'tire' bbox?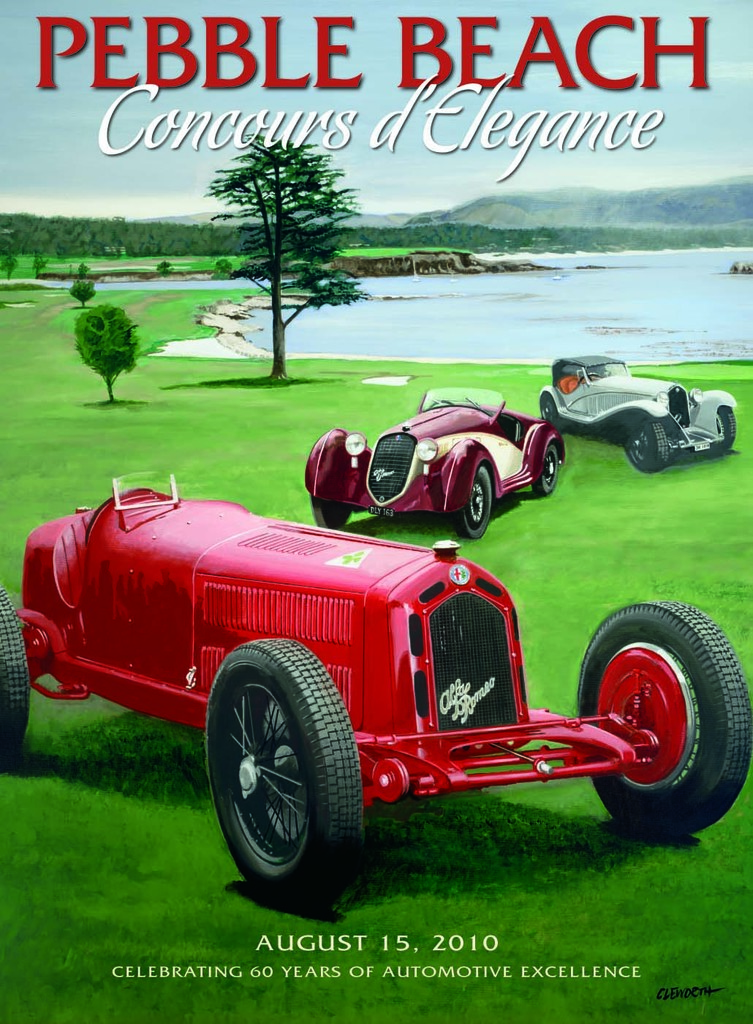
bbox=[534, 393, 556, 424]
